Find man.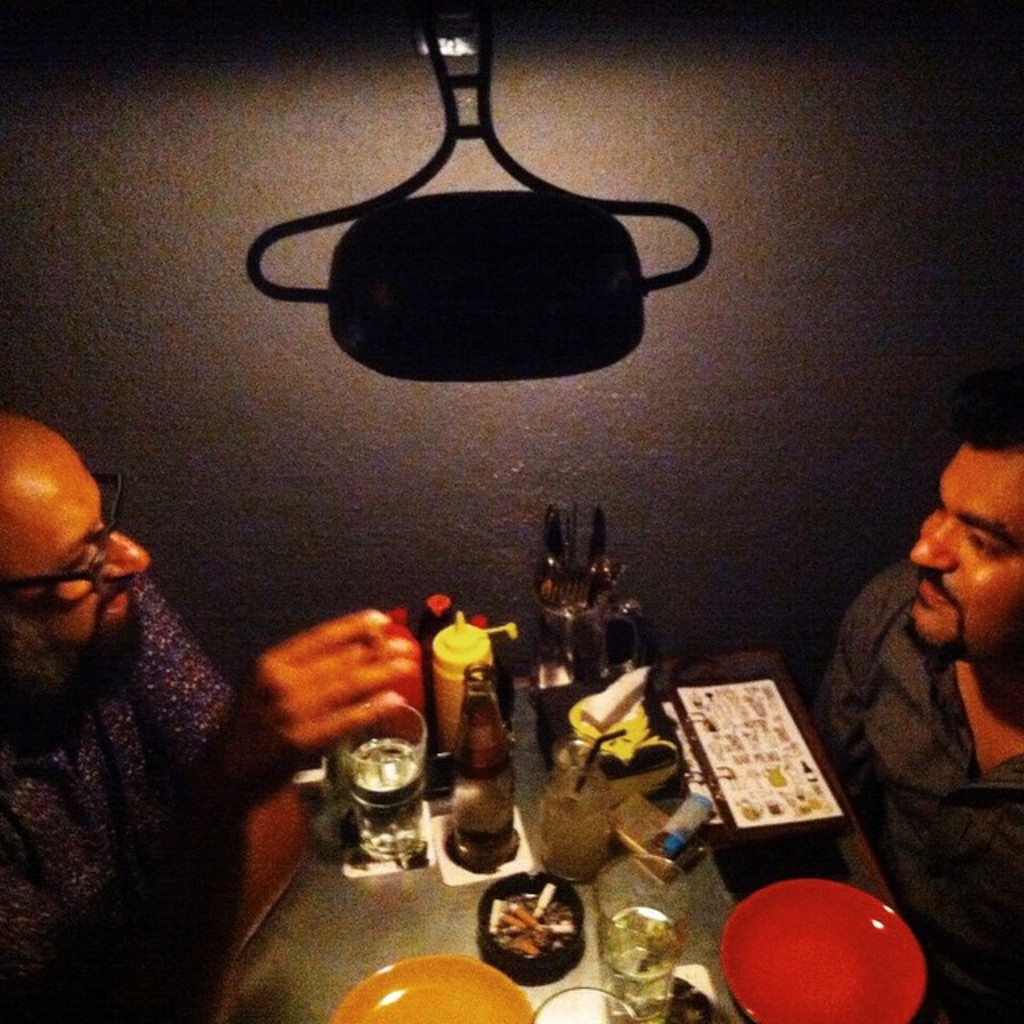
region(803, 402, 1022, 1022).
